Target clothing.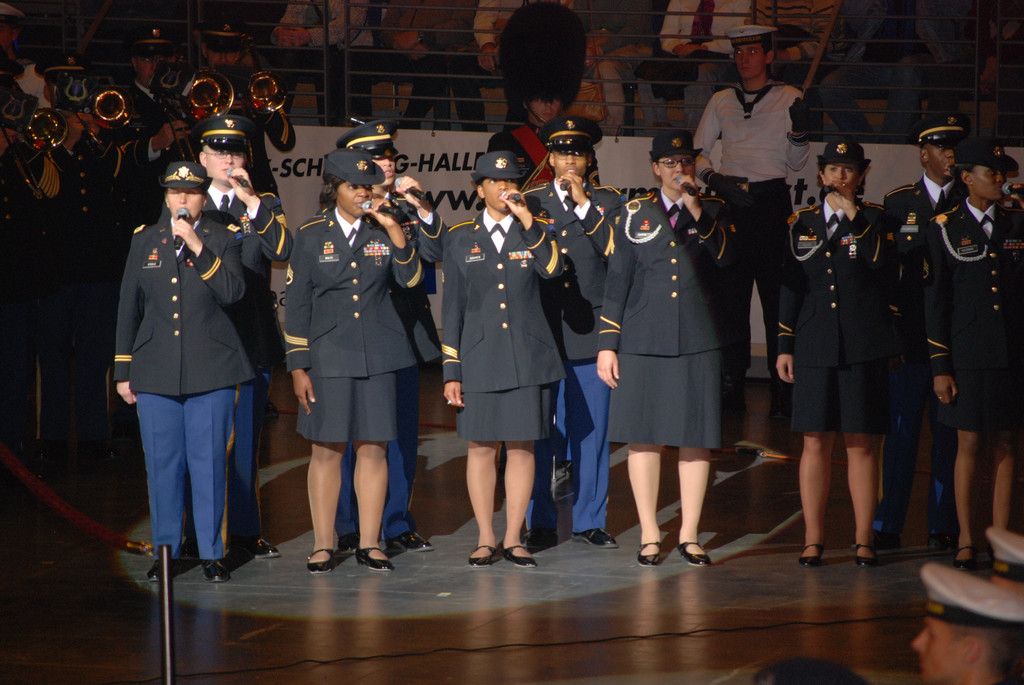
Target region: {"left": 300, "top": 193, "right": 458, "bottom": 543}.
